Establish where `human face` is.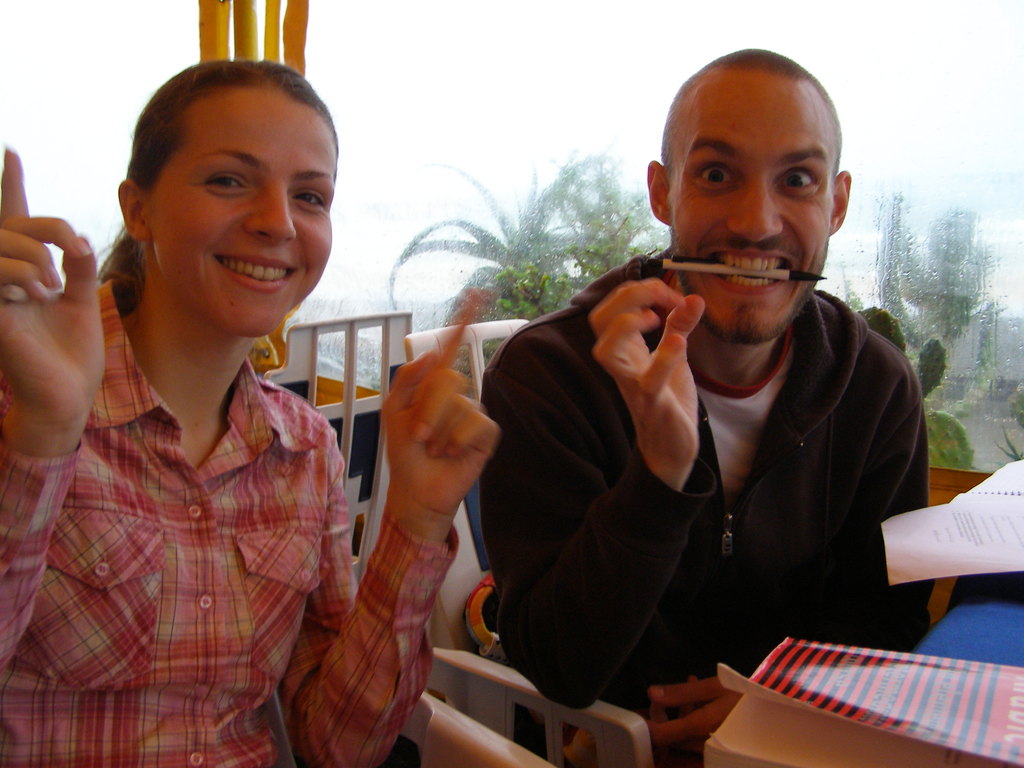
Established at l=666, t=76, r=836, b=333.
